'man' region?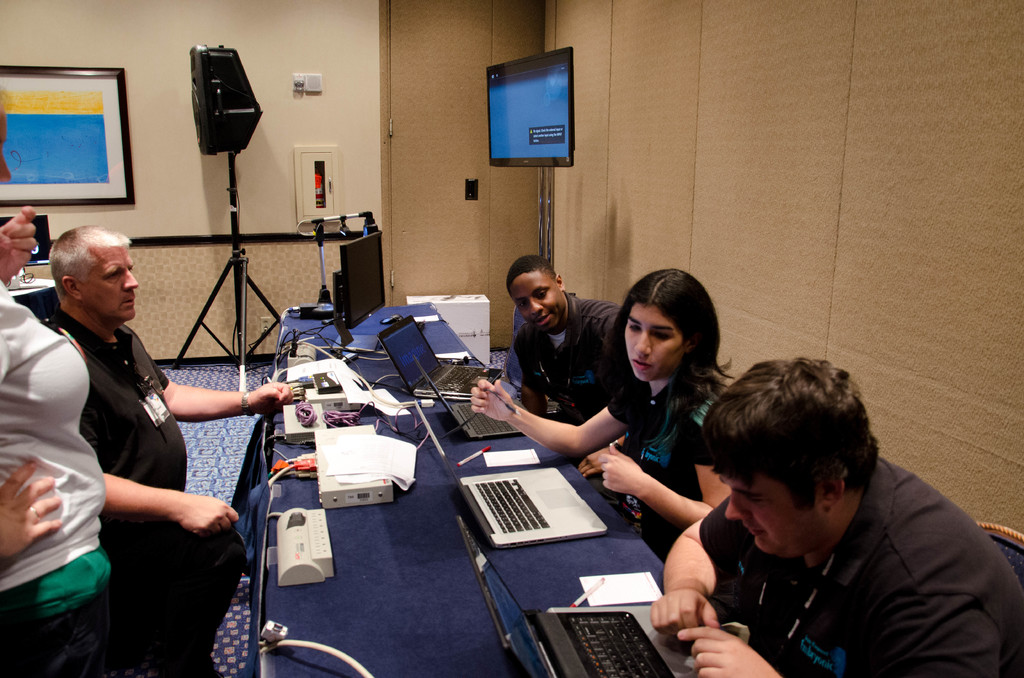
locate(507, 255, 622, 426)
